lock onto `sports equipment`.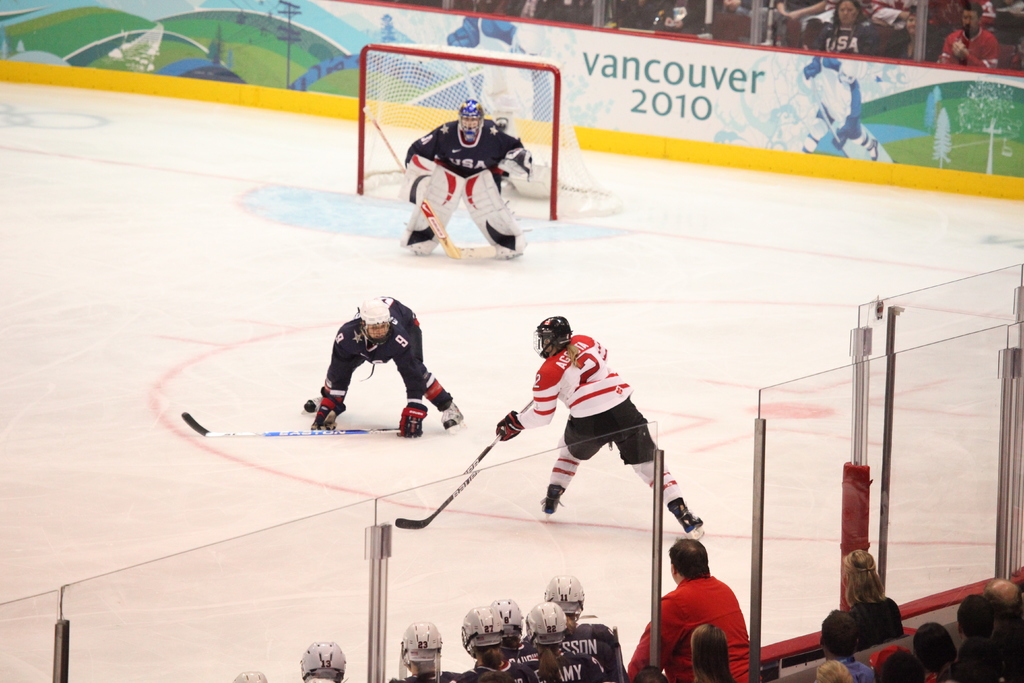
Locked: locate(527, 595, 567, 649).
